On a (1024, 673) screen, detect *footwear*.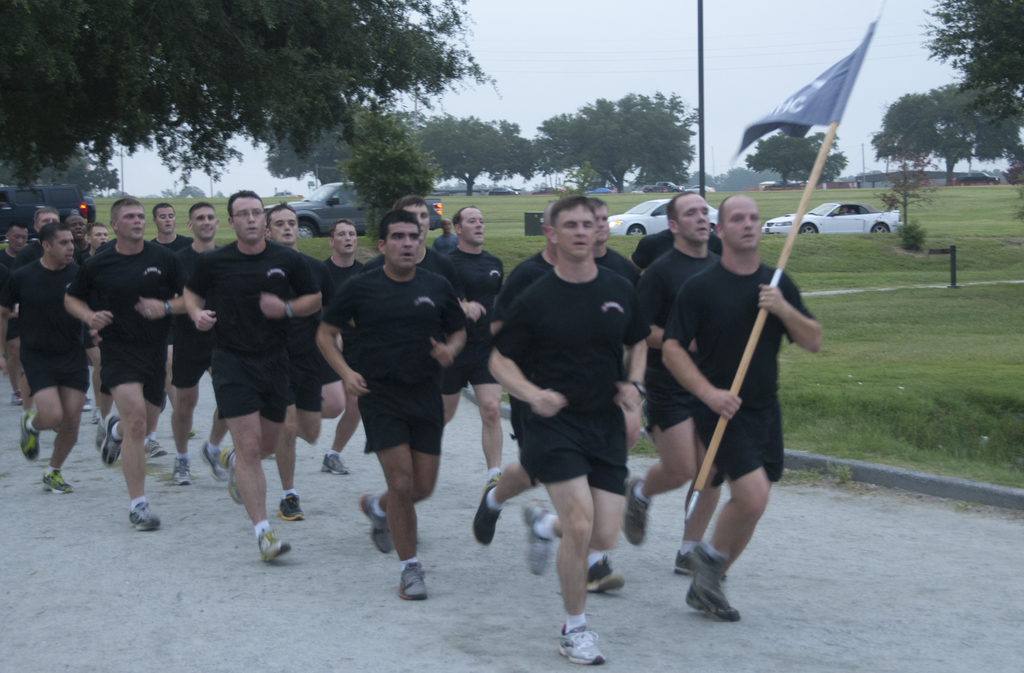
x1=679 y1=554 x2=742 y2=633.
